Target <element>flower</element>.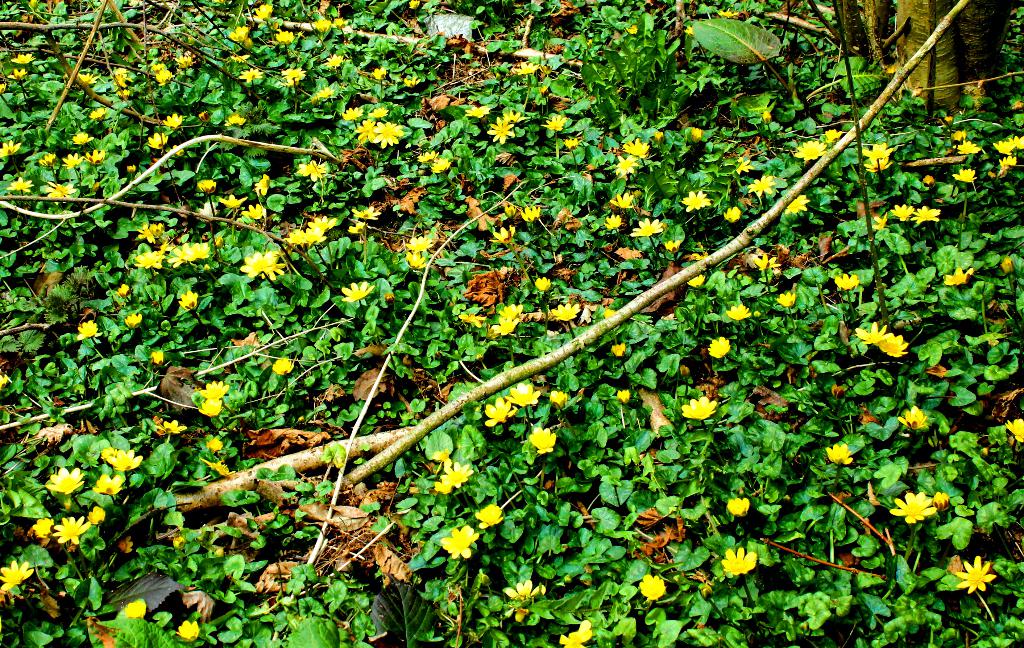
Target region: 345/106/364/119.
